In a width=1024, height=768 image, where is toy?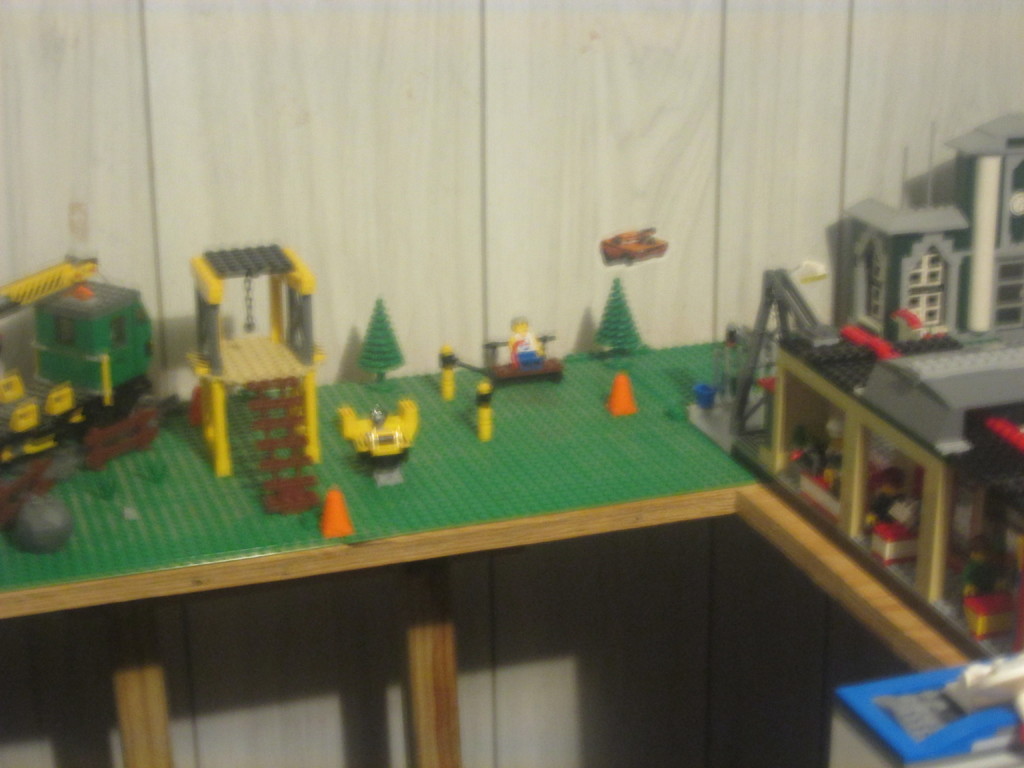
BBox(0, 458, 55, 530).
